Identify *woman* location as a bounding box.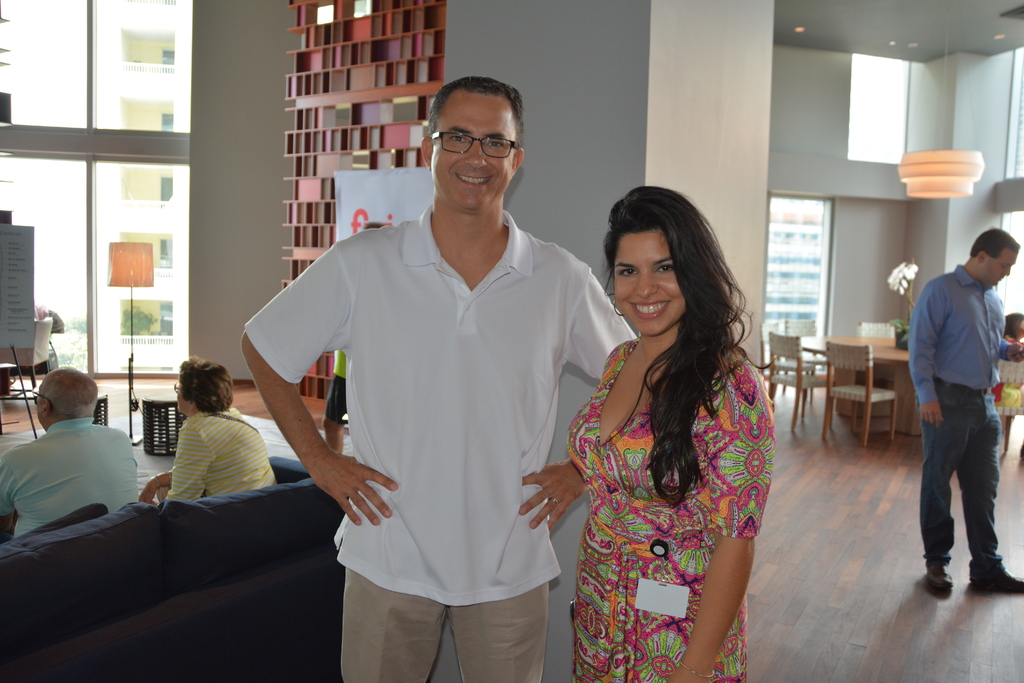
{"x1": 1006, "y1": 311, "x2": 1023, "y2": 347}.
